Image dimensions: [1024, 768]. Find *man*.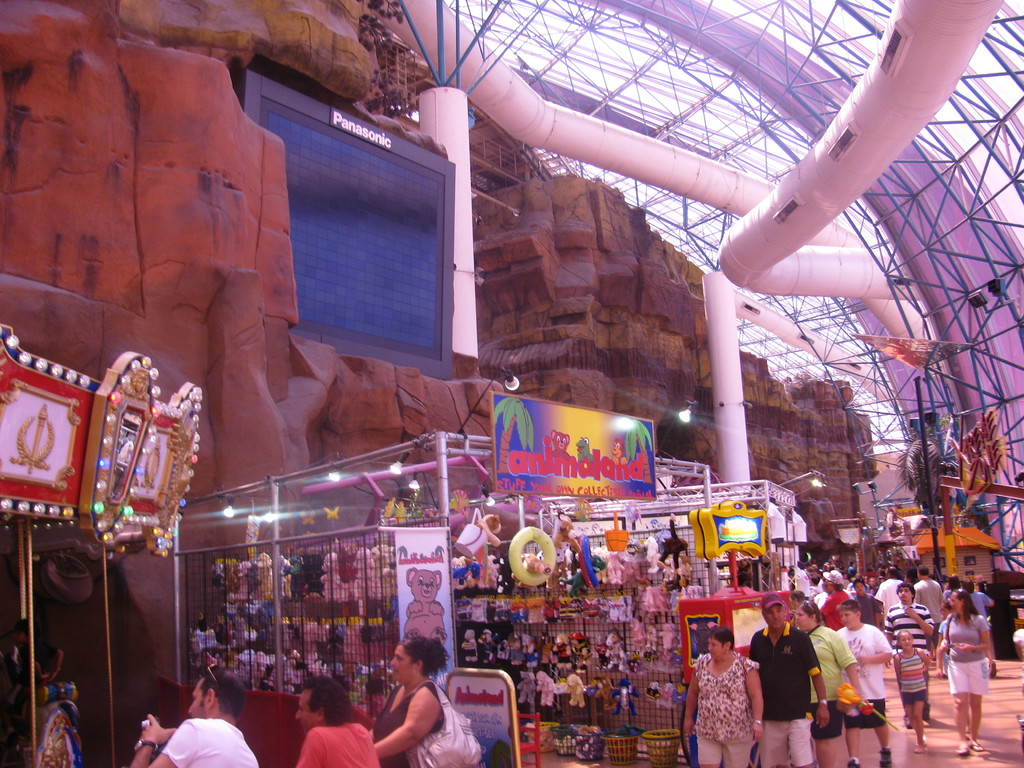
locate(125, 672, 257, 767).
